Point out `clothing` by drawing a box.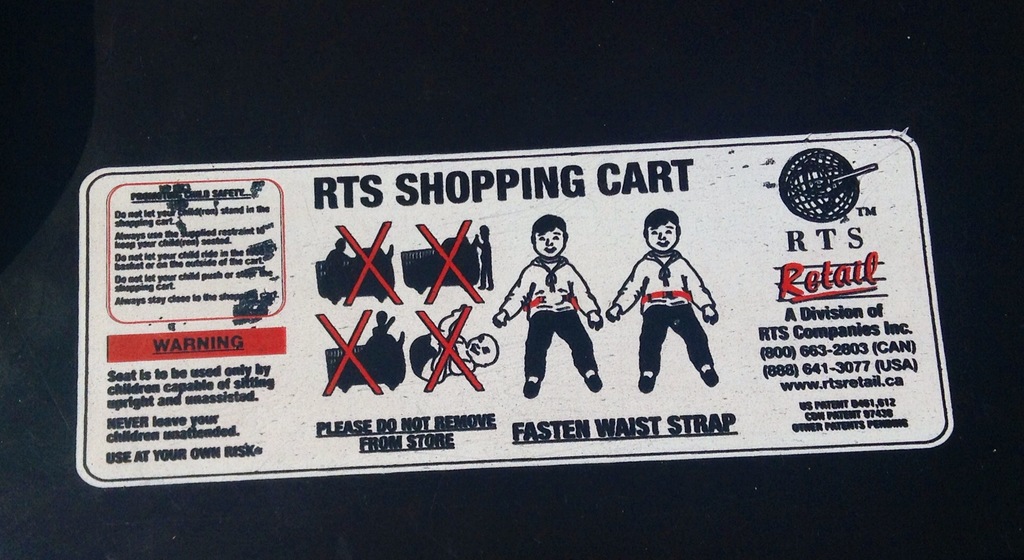
{"left": 611, "top": 245, "right": 717, "bottom": 379}.
